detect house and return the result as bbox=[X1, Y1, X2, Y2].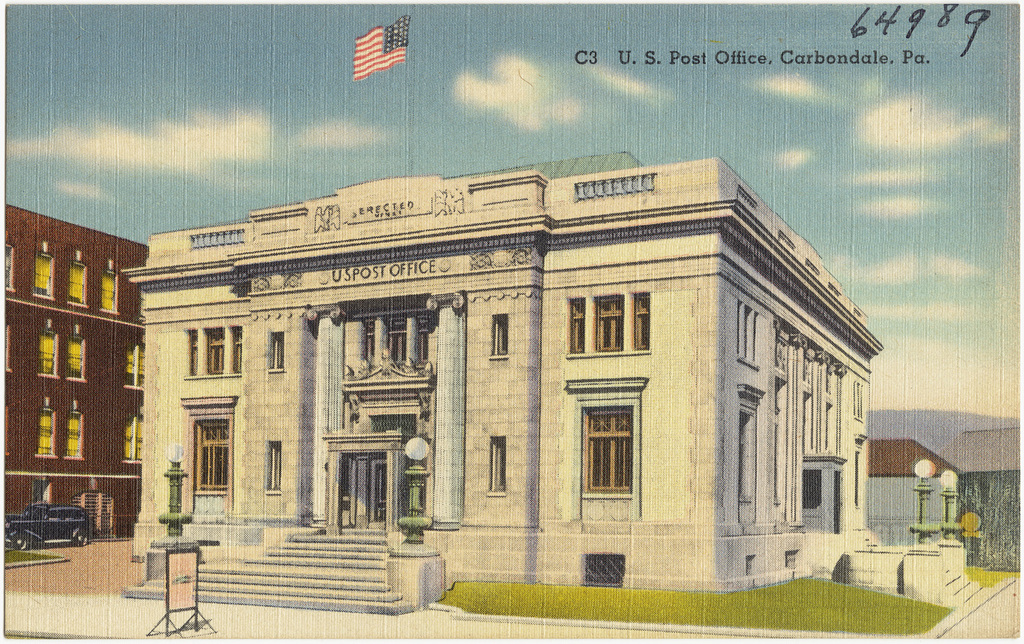
bbox=[0, 200, 150, 540].
